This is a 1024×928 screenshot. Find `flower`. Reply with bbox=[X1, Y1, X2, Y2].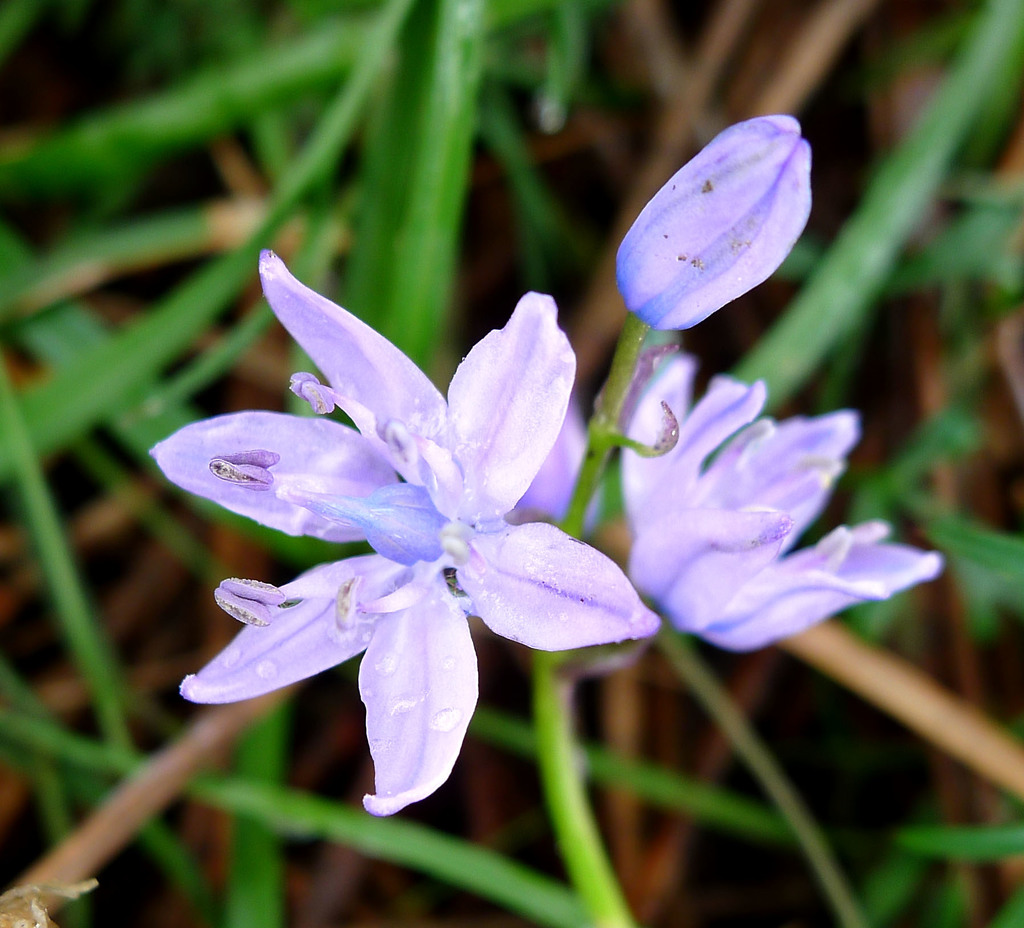
bbox=[171, 248, 646, 813].
